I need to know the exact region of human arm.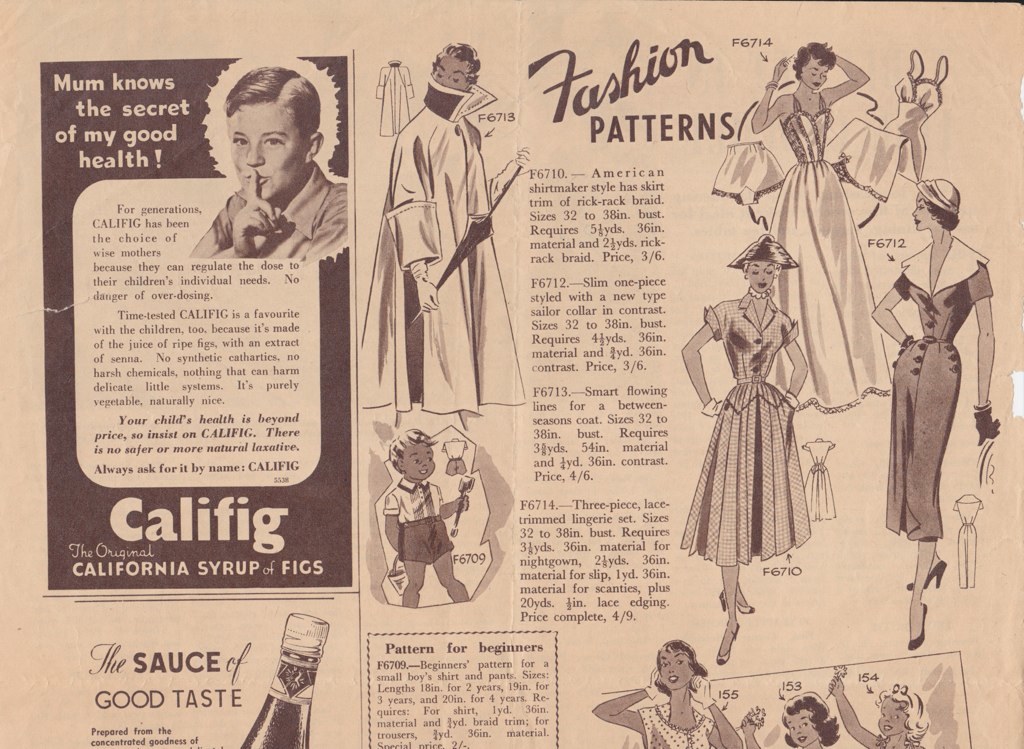
Region: (left=751, top=57, right=784, bottom=138).
